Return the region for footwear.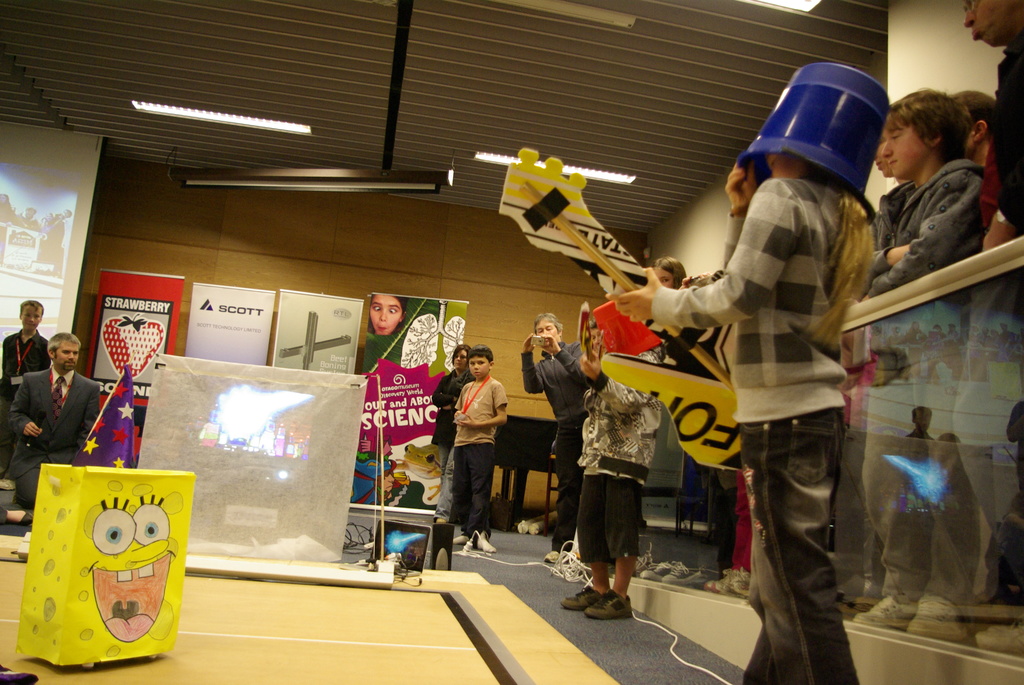
<region>662, 561, 703, 585</region>.
